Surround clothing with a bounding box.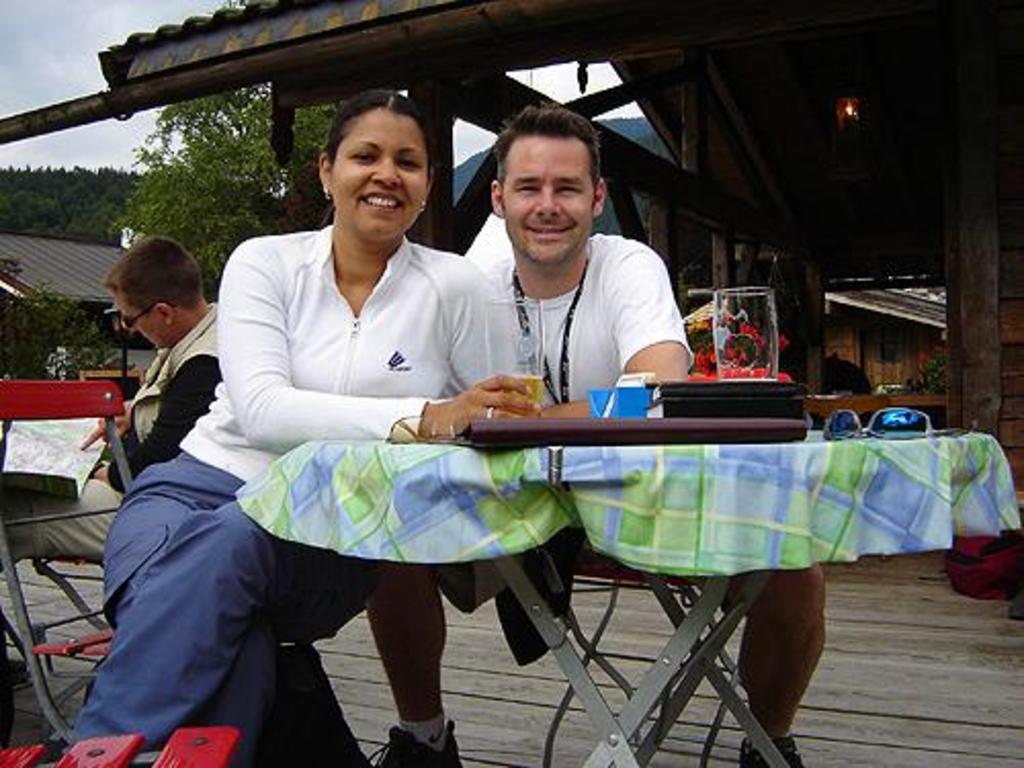
{"x1": 76, "y1": 213, "x2": 516, "y2": 752}.
